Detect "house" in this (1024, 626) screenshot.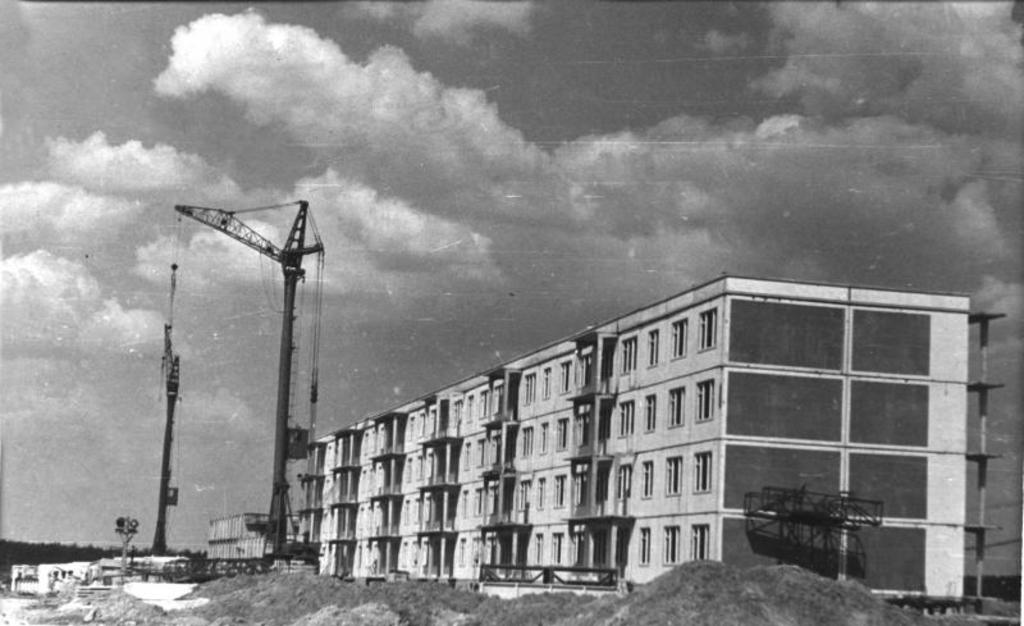
Detection: box=[205, 503, 289, 562].
